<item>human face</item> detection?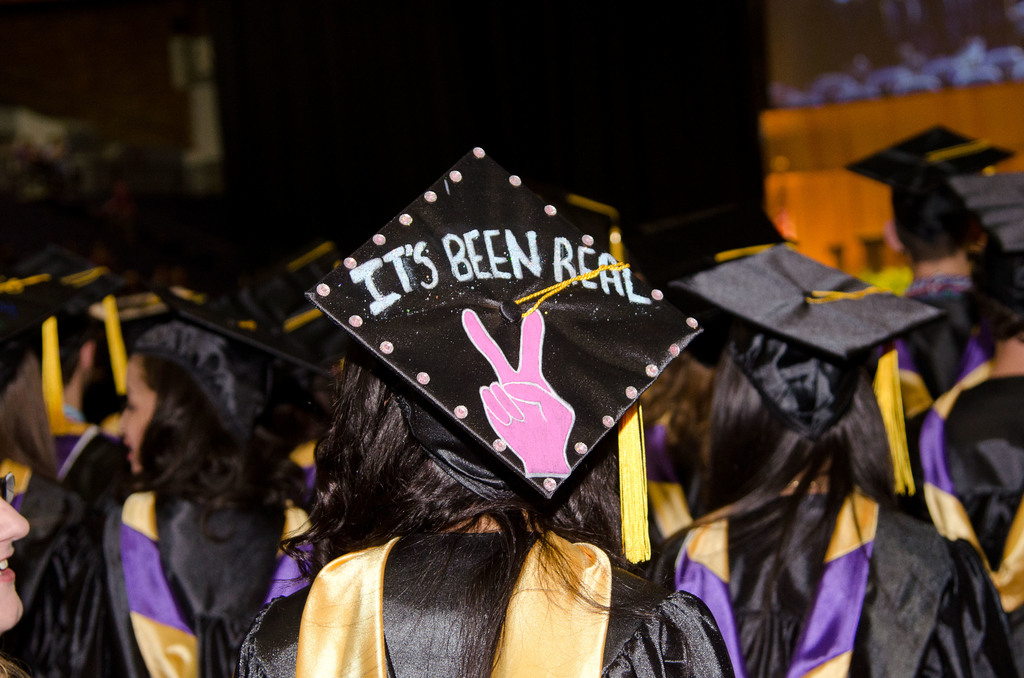
[118, 352, 165, 472]
